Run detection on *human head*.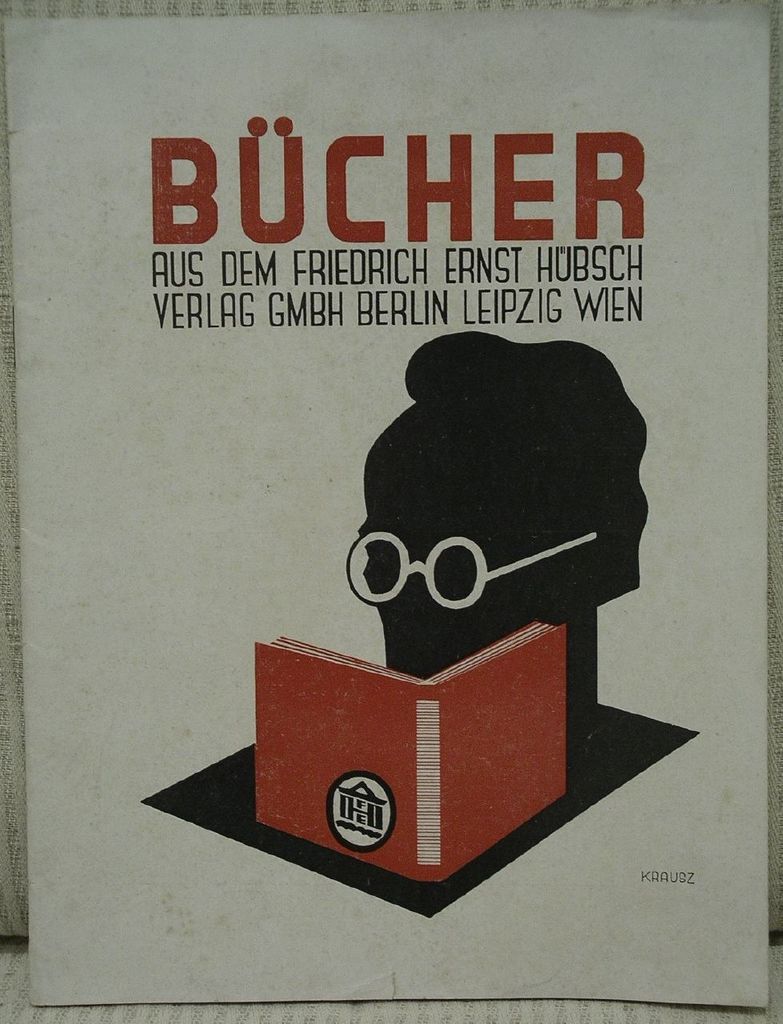
Result: bbox=(356, 326, 650, 726).
